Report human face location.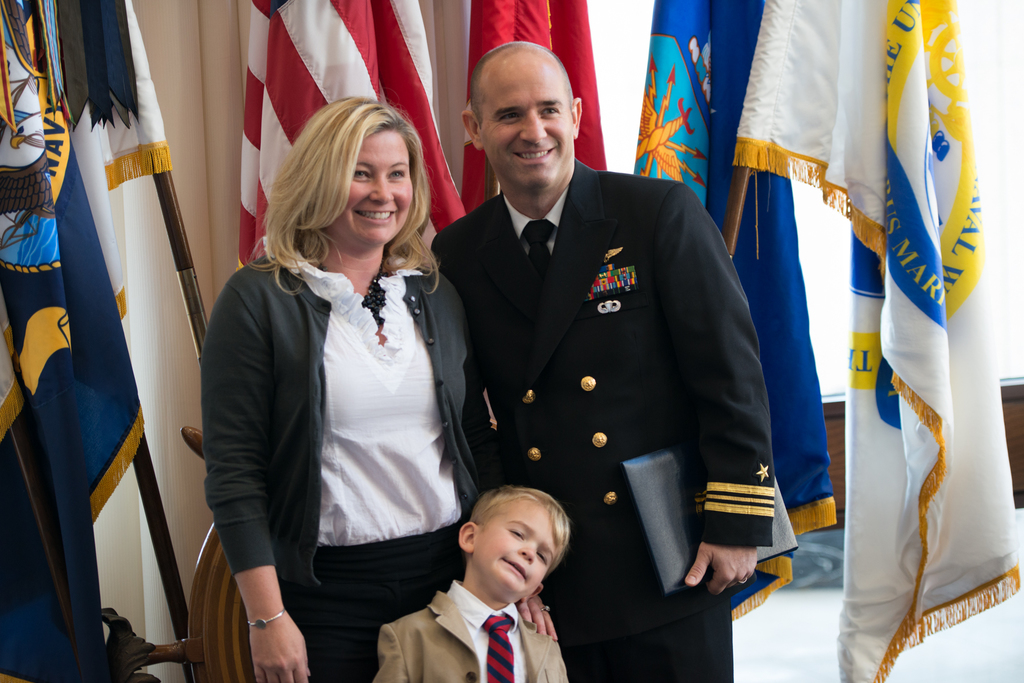
Report: <bbox>477, 496, 556, 601</bbox>.
